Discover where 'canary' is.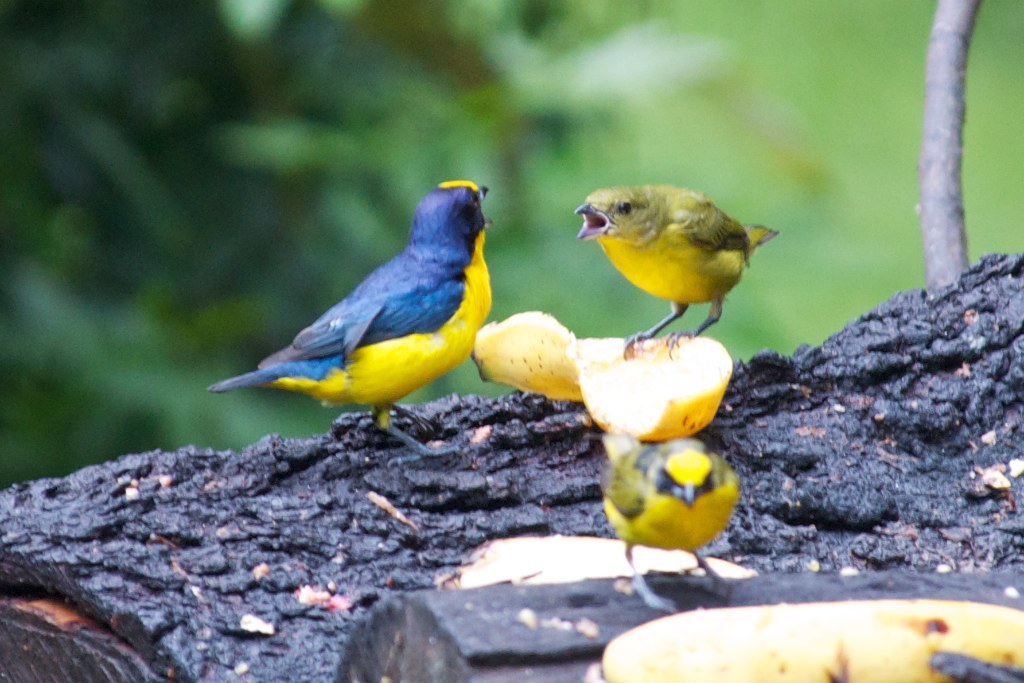
Discovered at box=[577, 177, 775, 350].
